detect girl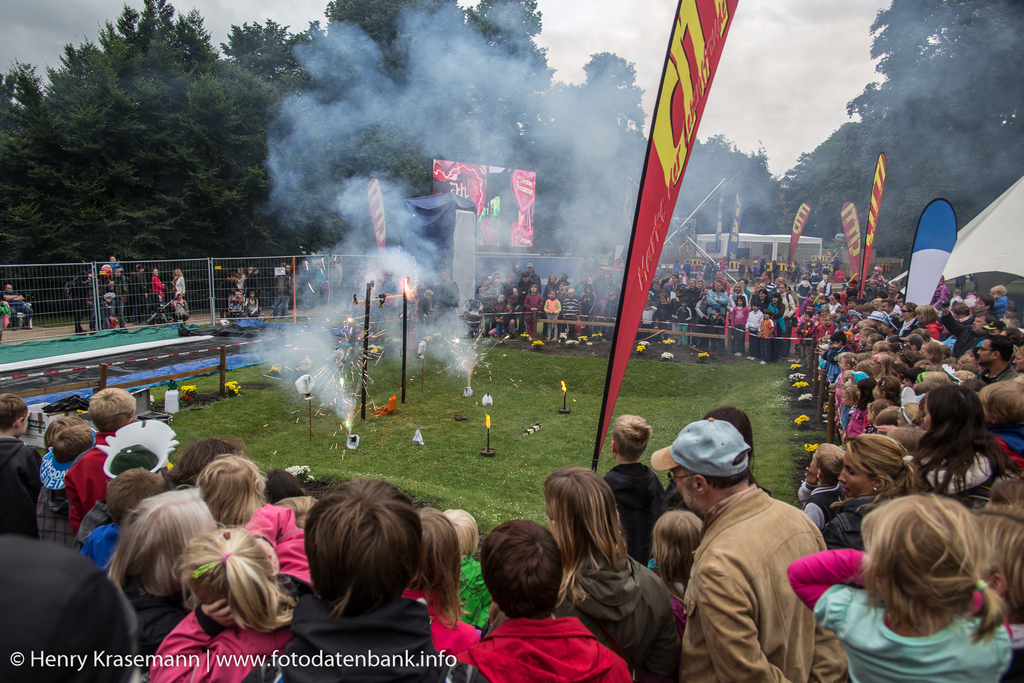
select_region(790, 494, 1023, 682)
